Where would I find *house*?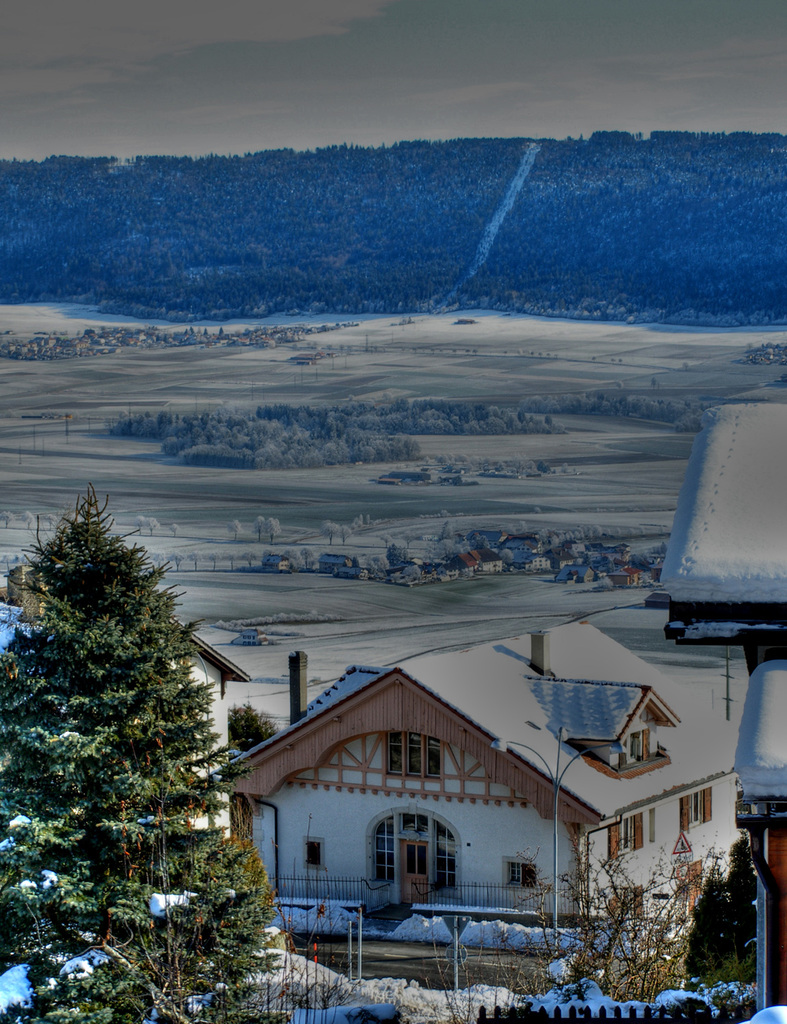
At <box>196,646,717,959</box>.
